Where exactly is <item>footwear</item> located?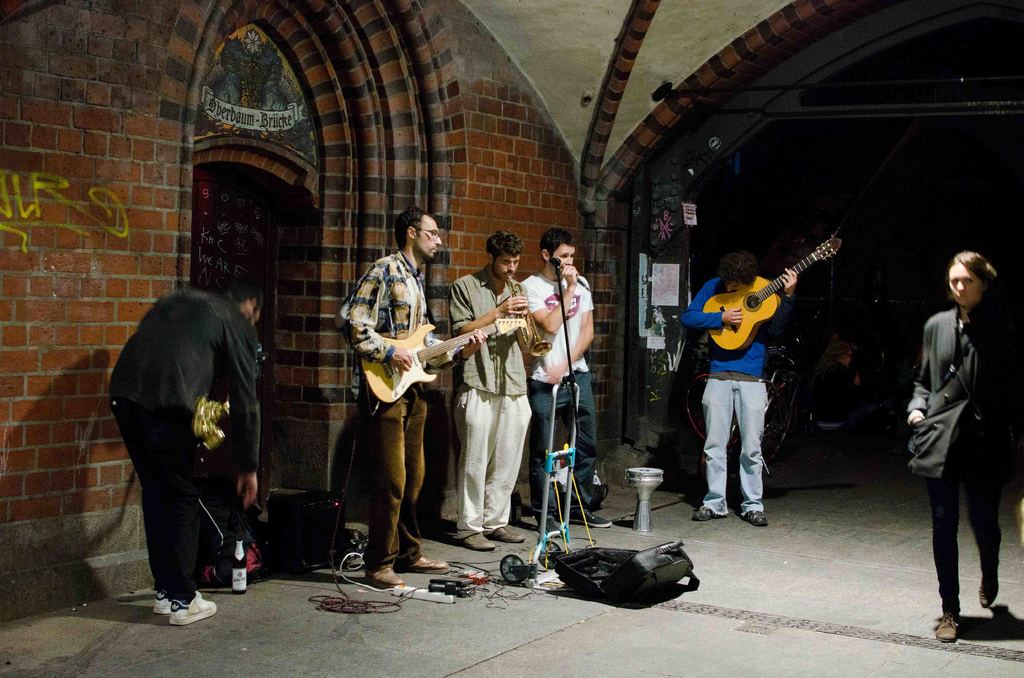
Its bounding box is (left=539, top=516, right=561, bottom=540).
